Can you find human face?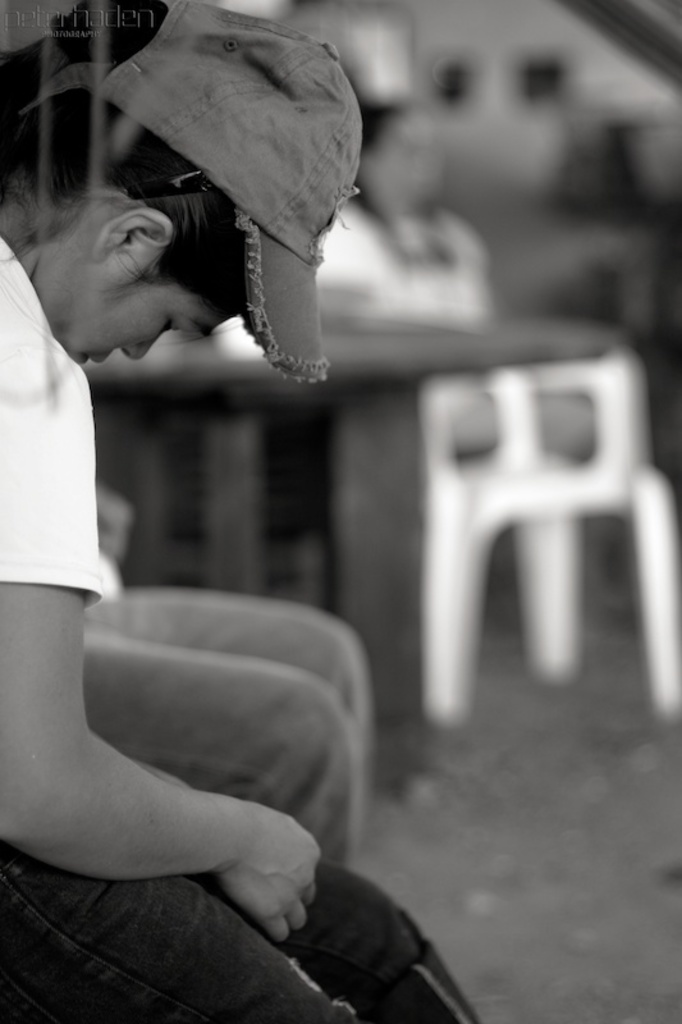
Yes, bounding box: rect(70, 270, 214, 367).
